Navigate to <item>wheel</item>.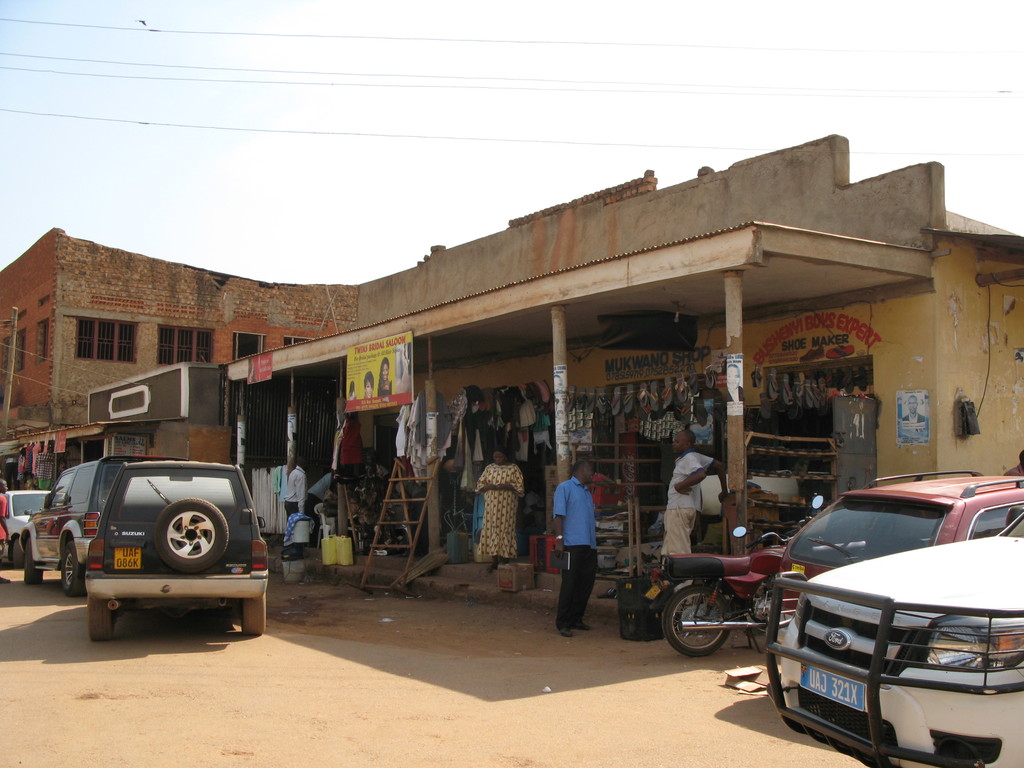
Navigation target: l=62, t=541, r=86, b=596.
